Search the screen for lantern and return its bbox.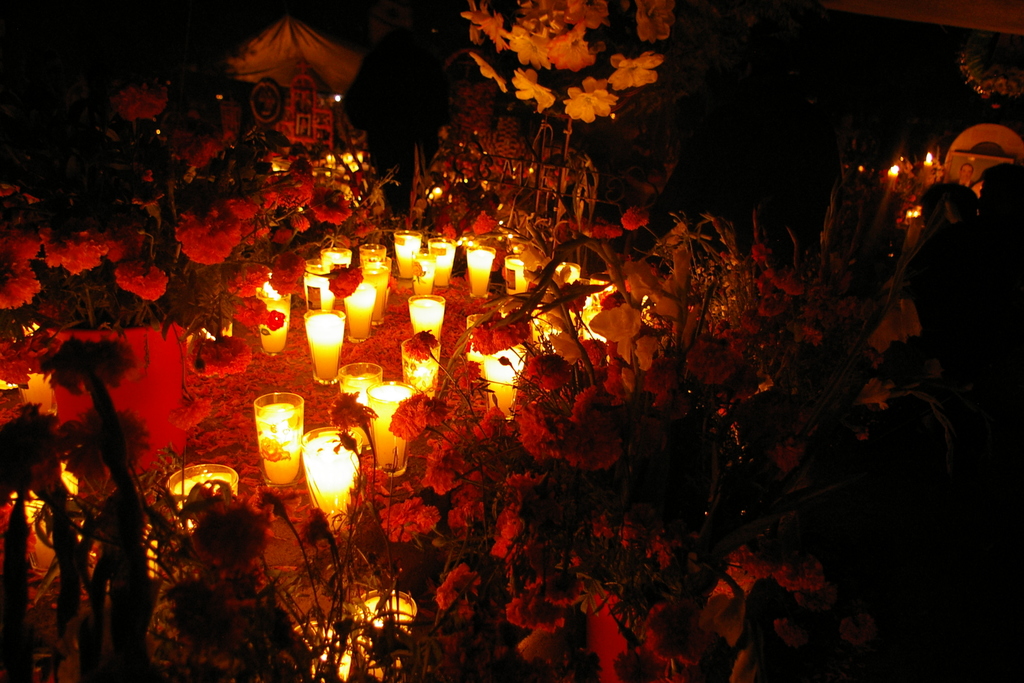
Found: bbox=(168, 464, 237, 532).
